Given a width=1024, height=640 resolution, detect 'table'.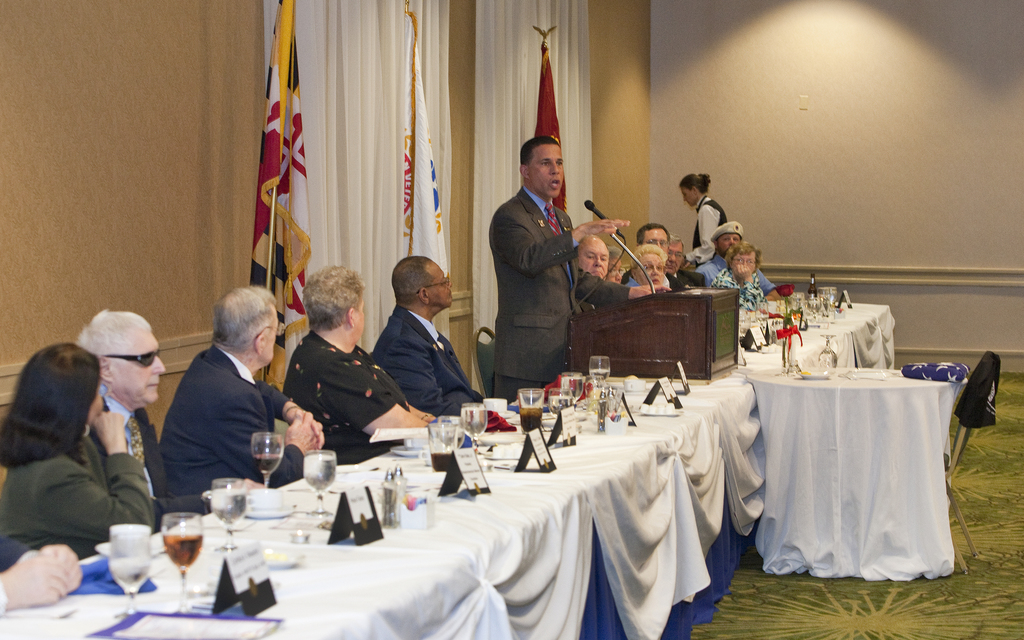
(left=740, top=362, right=972, bottom=589).
